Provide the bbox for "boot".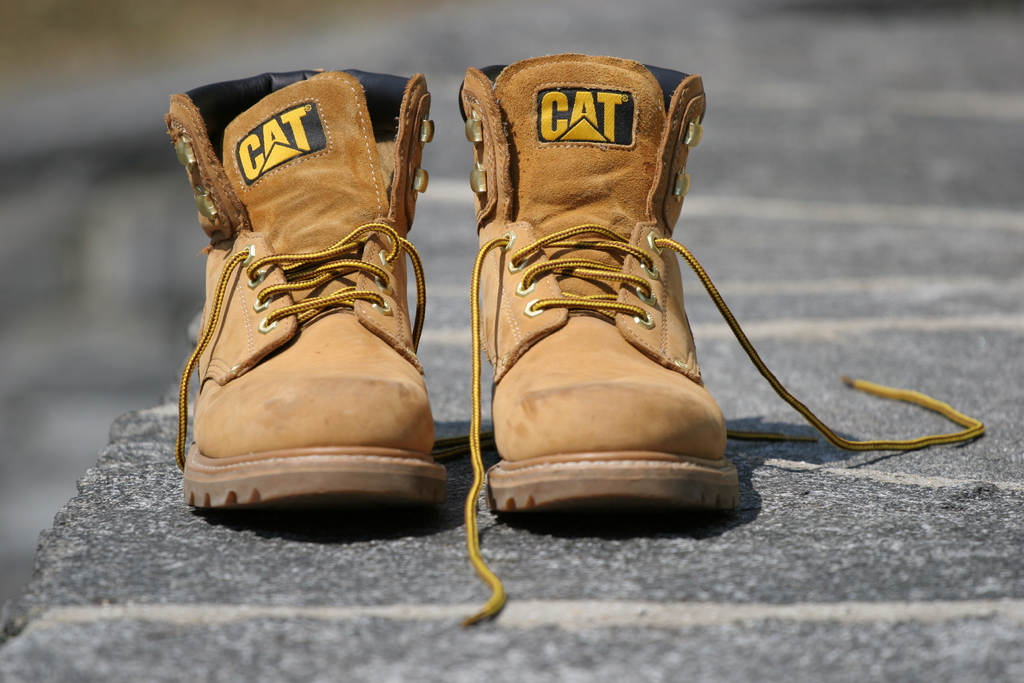
l=163, t=70, r=435, b=509.
